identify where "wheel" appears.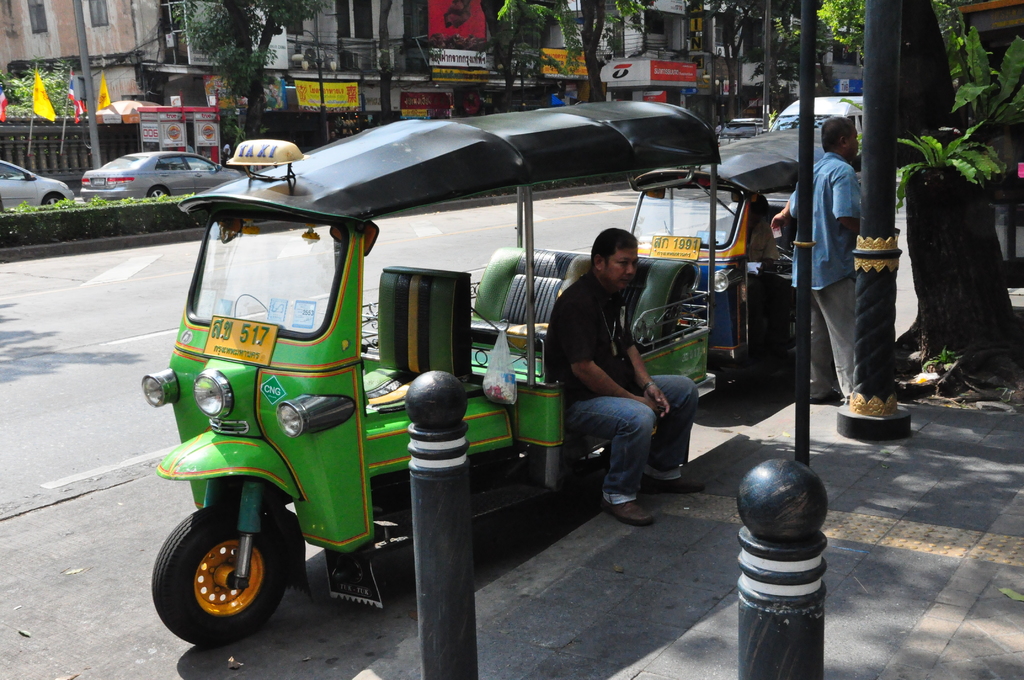
Appears at [40, 191, 70, 211].
